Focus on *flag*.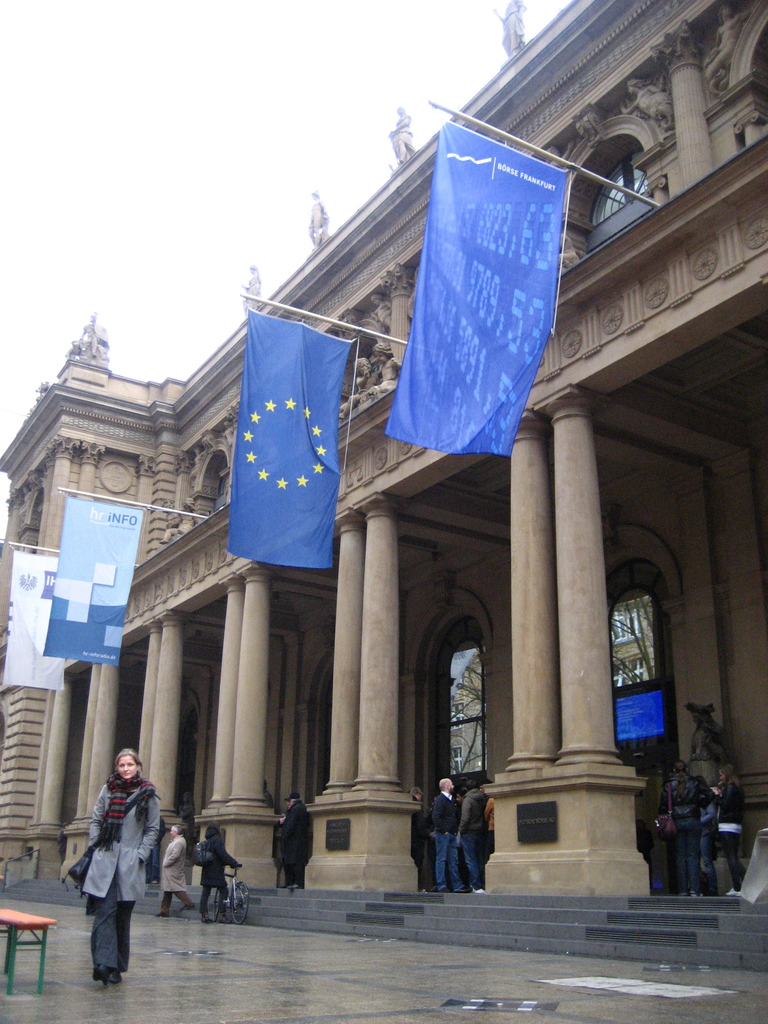
Focused at <box>226,307,352,571</box>.
